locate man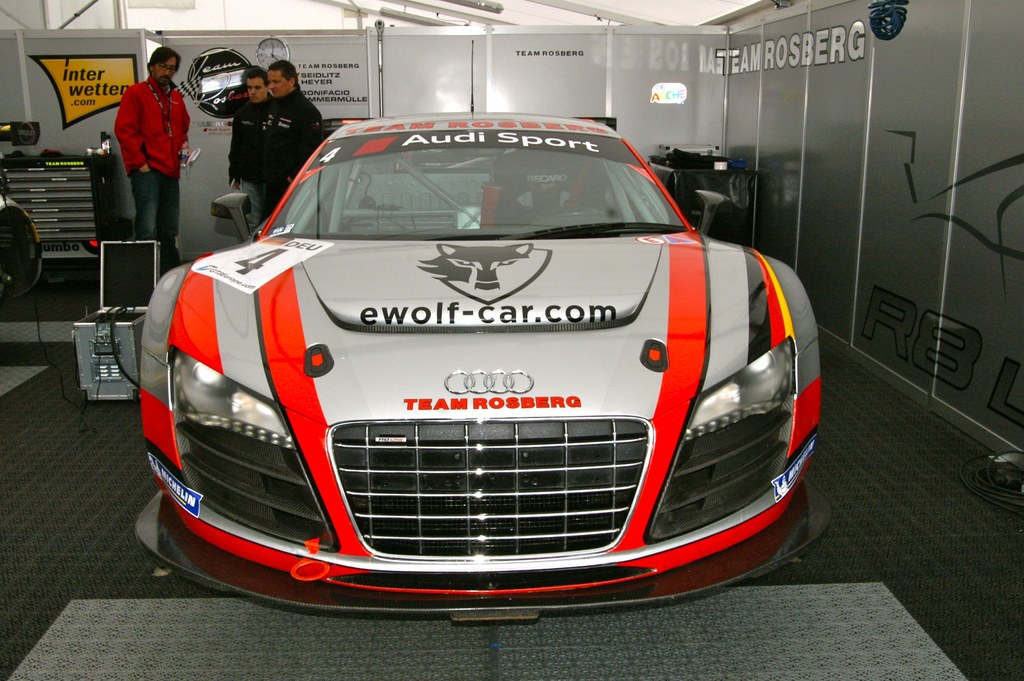
box(251, 58, 334, 214)
